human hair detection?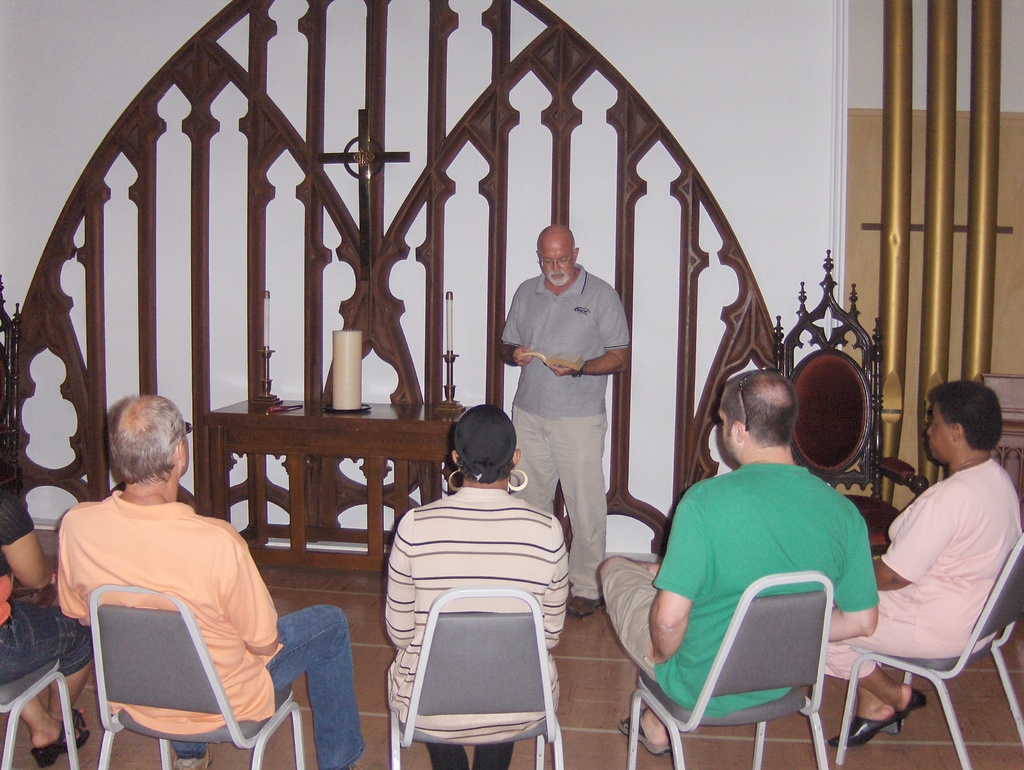
left=926, top=378, right=1001, bottom=451
